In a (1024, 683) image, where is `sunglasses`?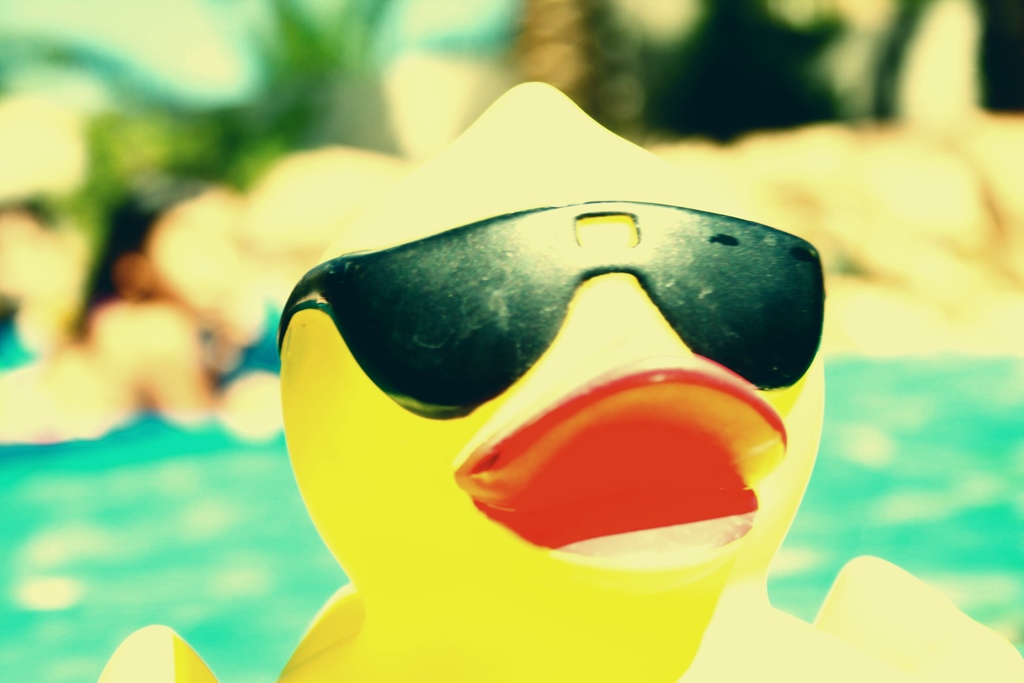
detection(280, 197, 824, 420).
